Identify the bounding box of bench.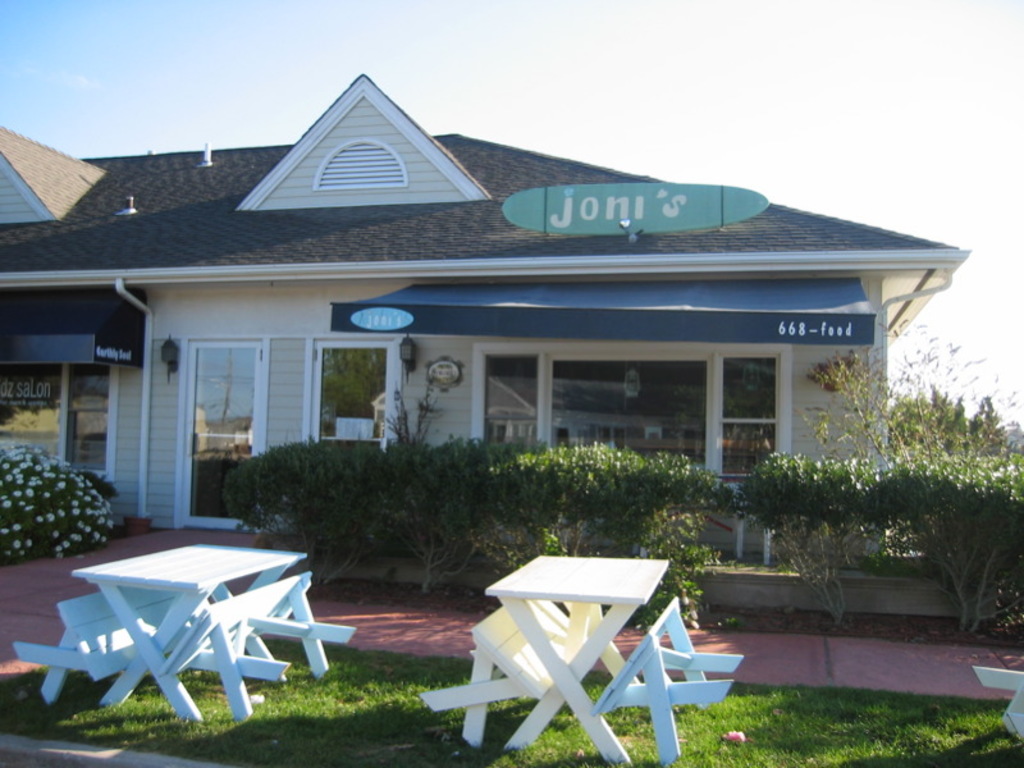
bbox(8, 582, 244, 721).
